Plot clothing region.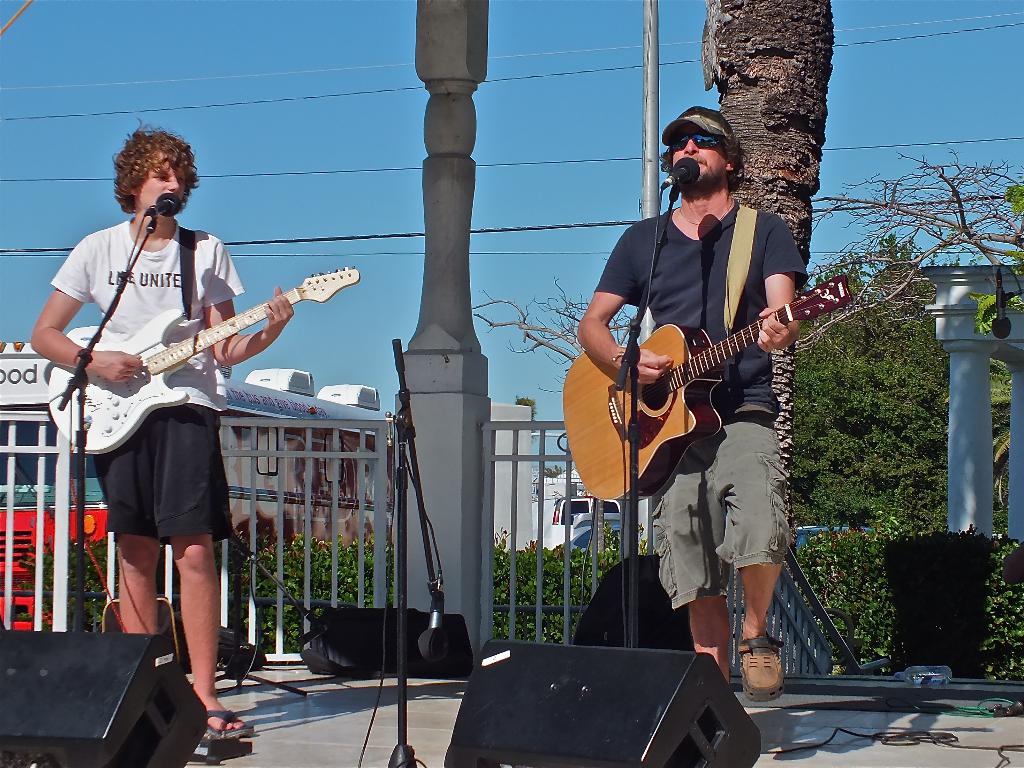
Plotted at {"x1": 575, "y1": 166, "x2": 814, "y2": 543}.
